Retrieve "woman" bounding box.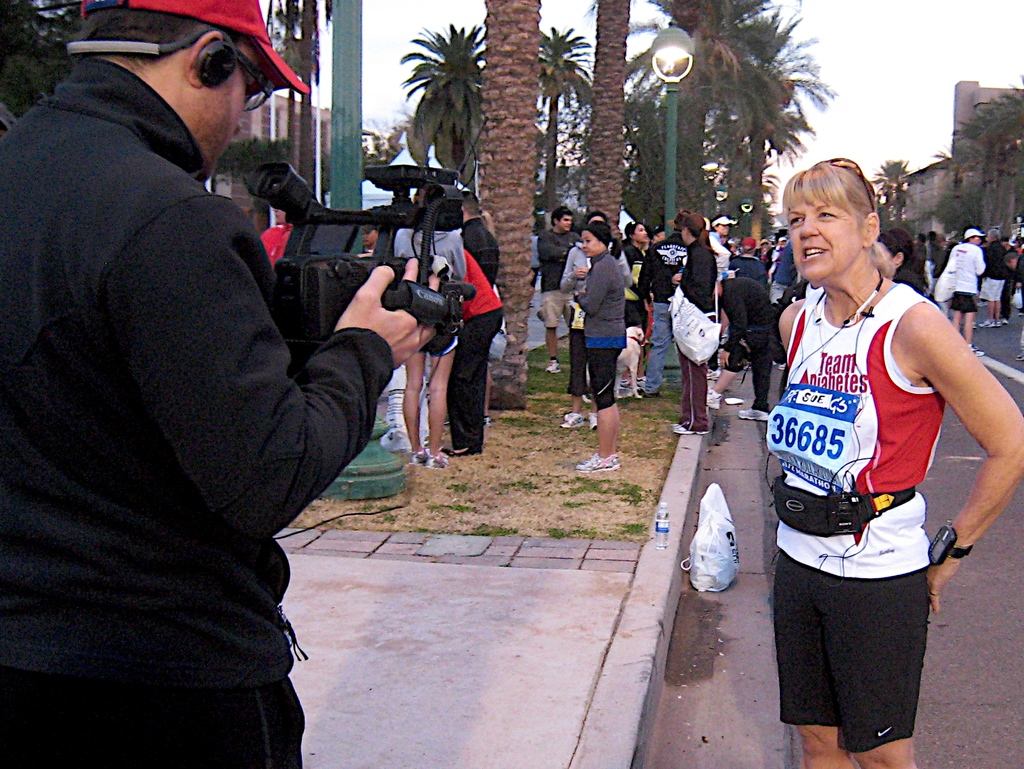
Bounding box: box(666, 210, 718, 437).
